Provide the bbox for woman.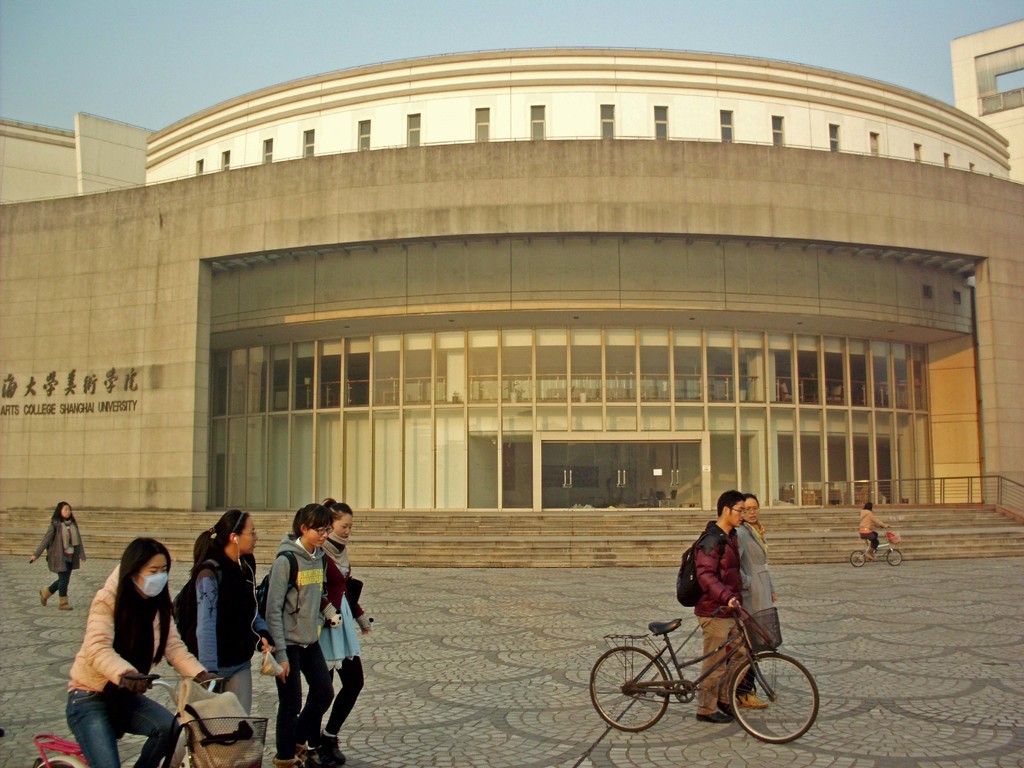
region(263, 494, 329, 759).
